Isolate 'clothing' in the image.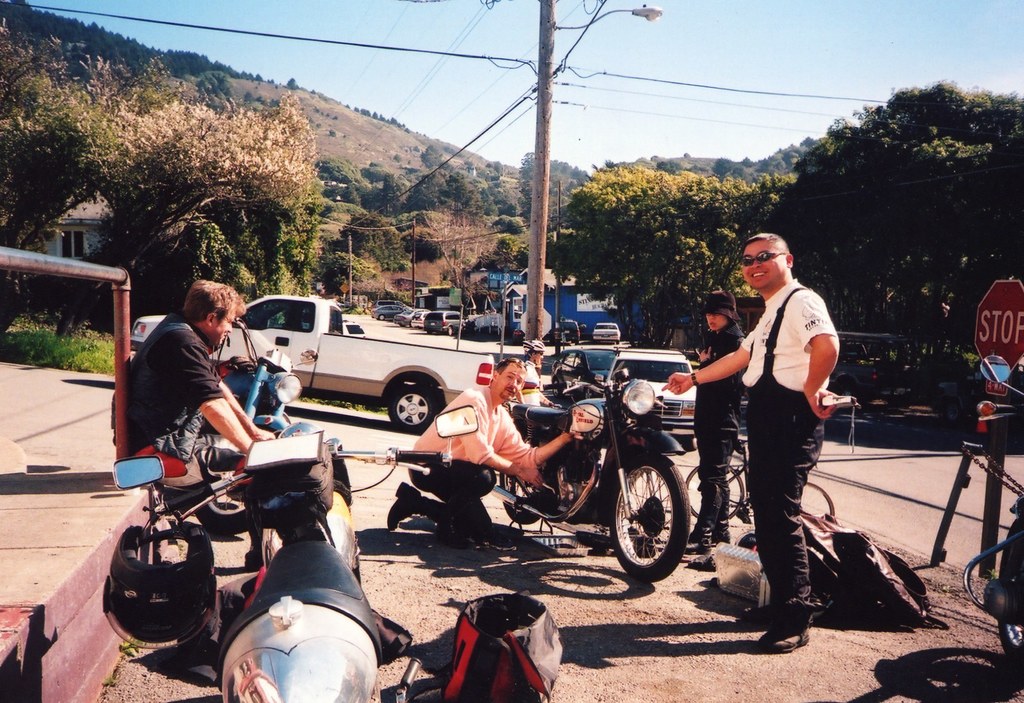
Isolated region: detection(408, 388, 557, 531).
